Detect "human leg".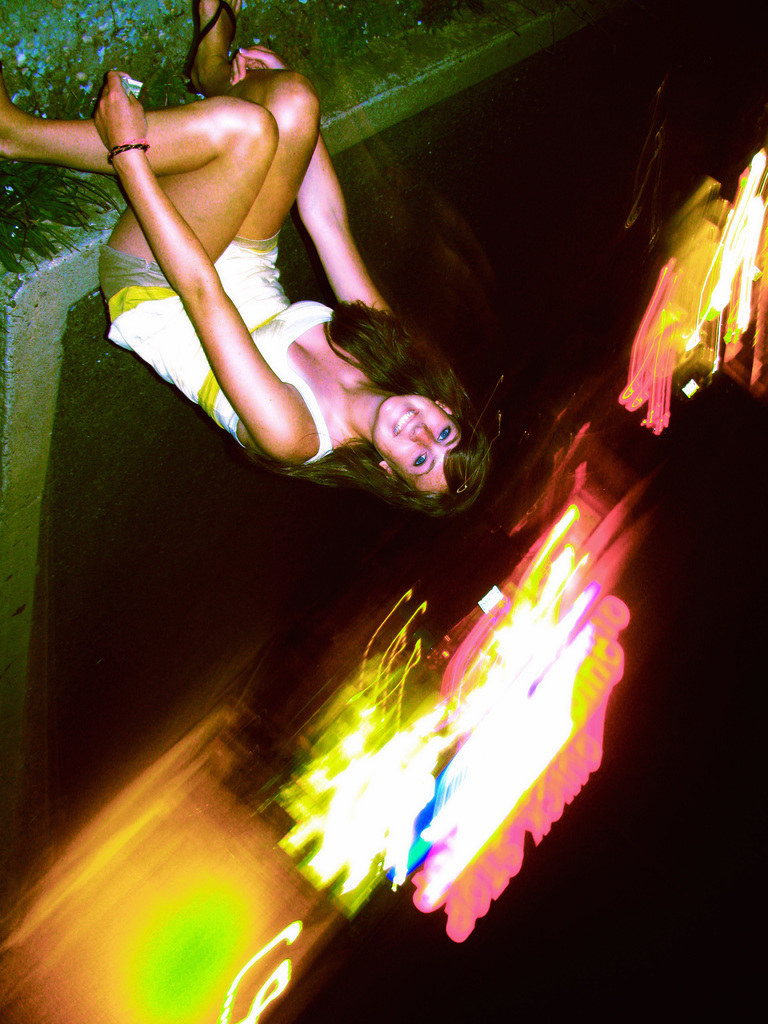
Detected at (193,0,316,337).
